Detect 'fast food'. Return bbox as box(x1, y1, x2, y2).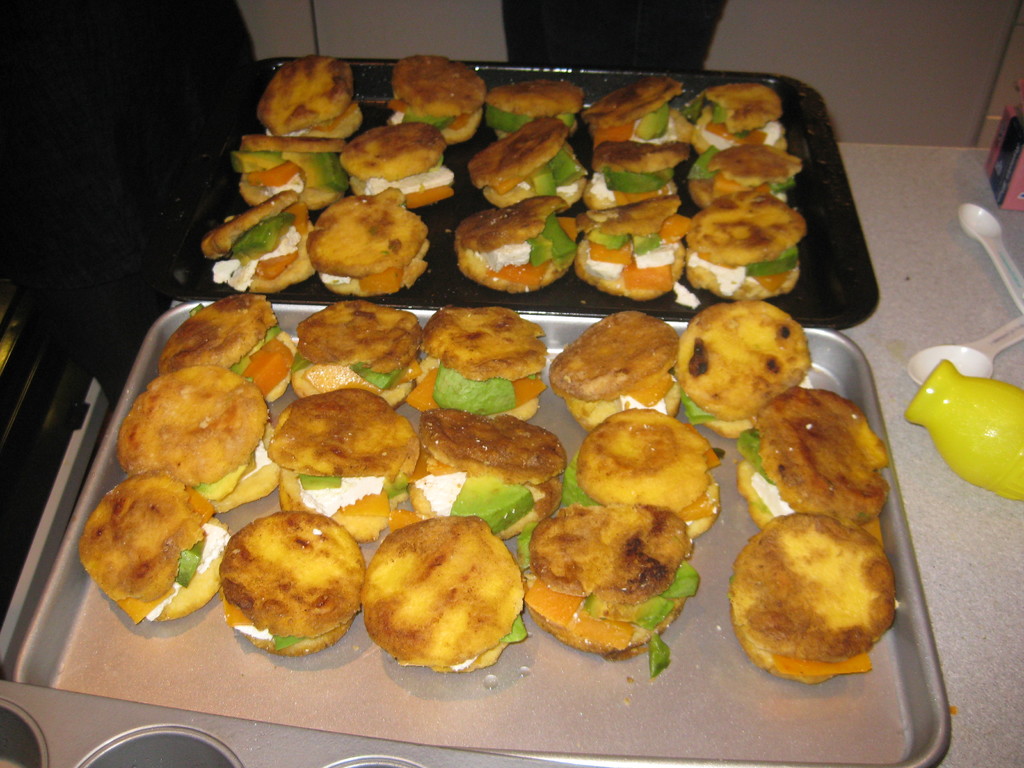
box(497, 83, 589, 135).
